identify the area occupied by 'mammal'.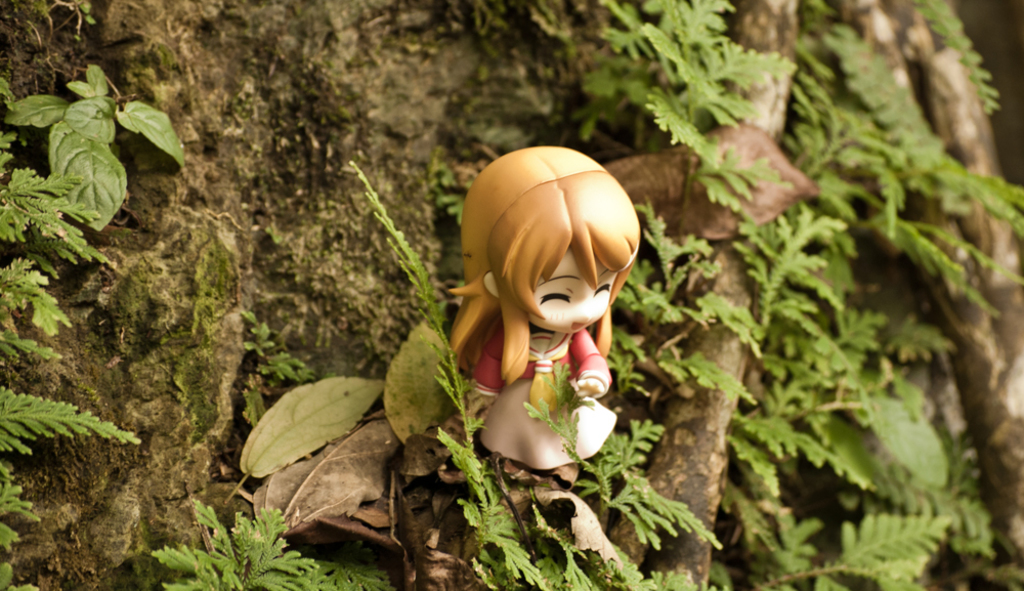
Area: 435:144:655:454.
